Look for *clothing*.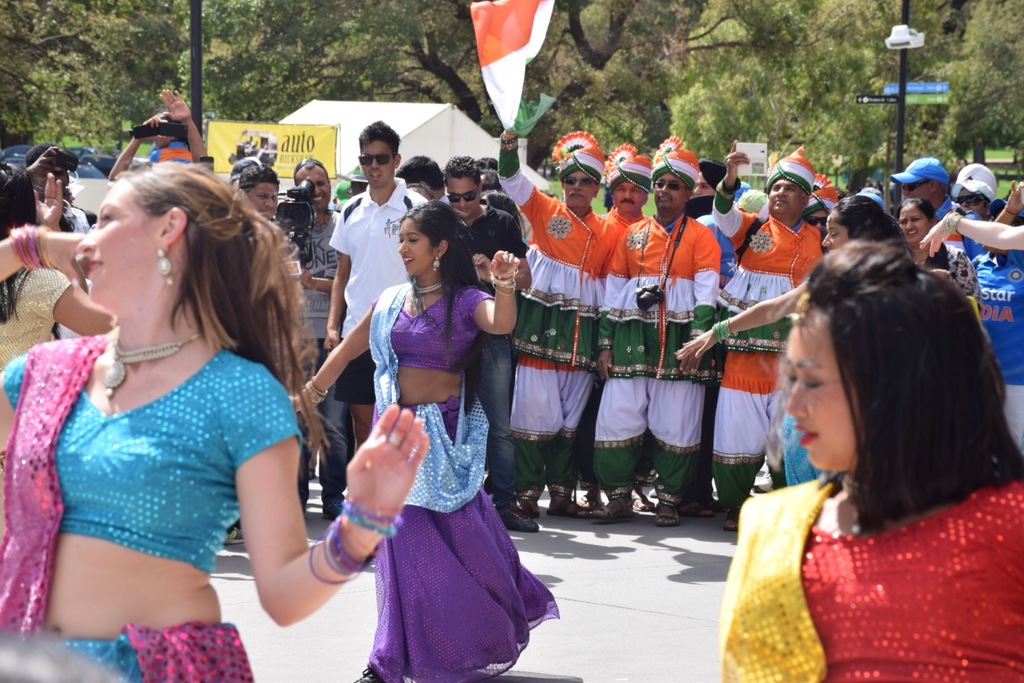
Found: x1=970 y1=225 x2=1023 y2=457.
